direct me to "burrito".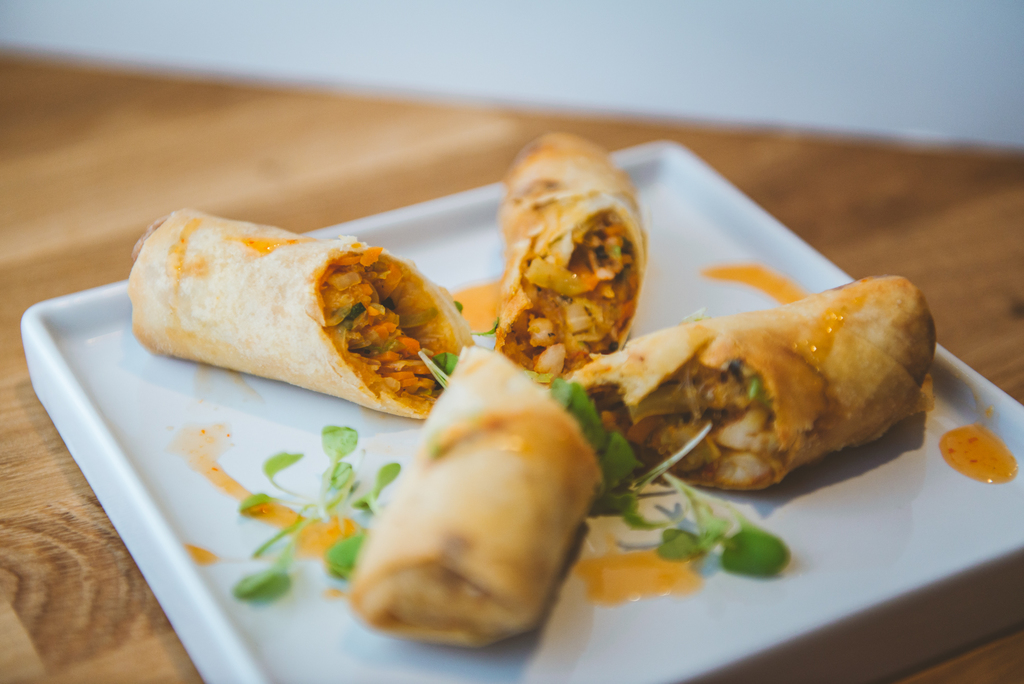
Direction: bbox=[339, 337, 609, 656].
